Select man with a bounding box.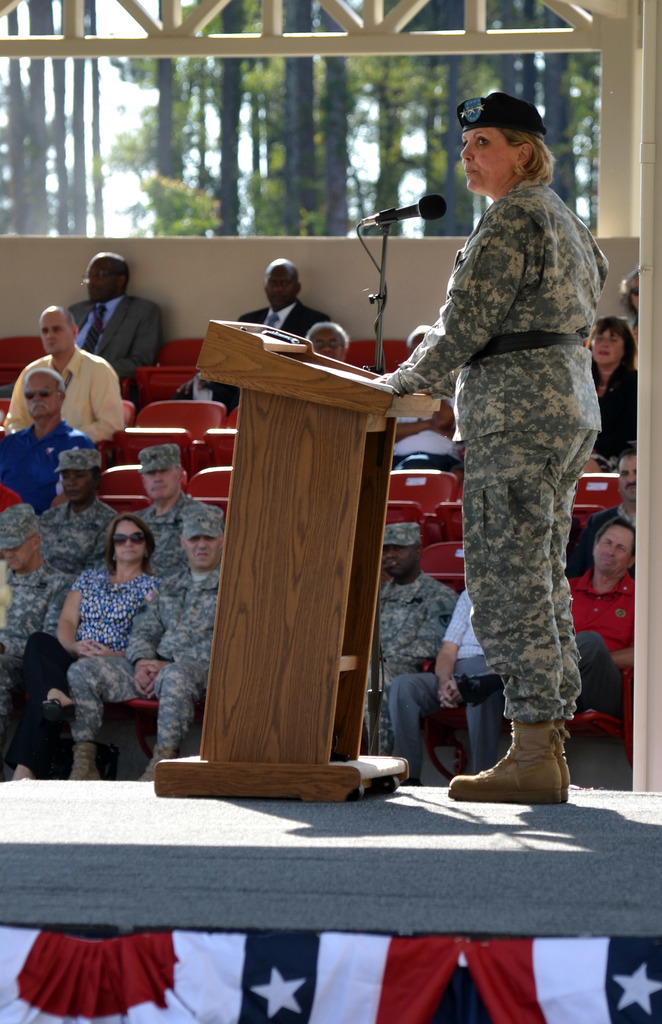
x1=240, y1=260, x2=331, y2=339.
